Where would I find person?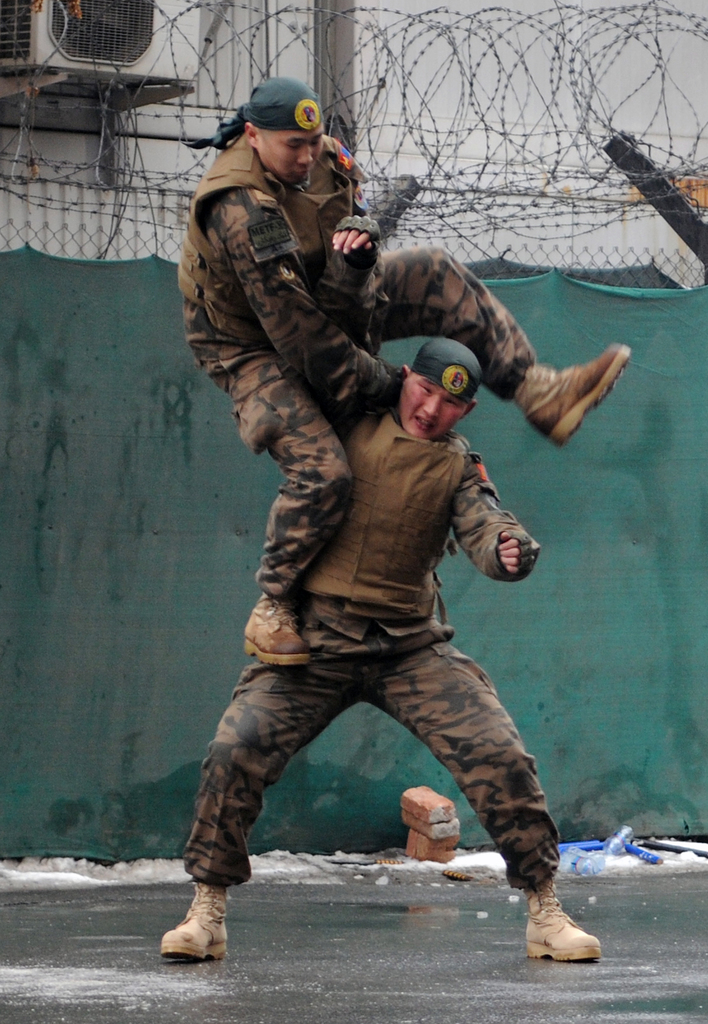
At {"left": 157, "top": 213, "right": 606, "bottom": 968}.
